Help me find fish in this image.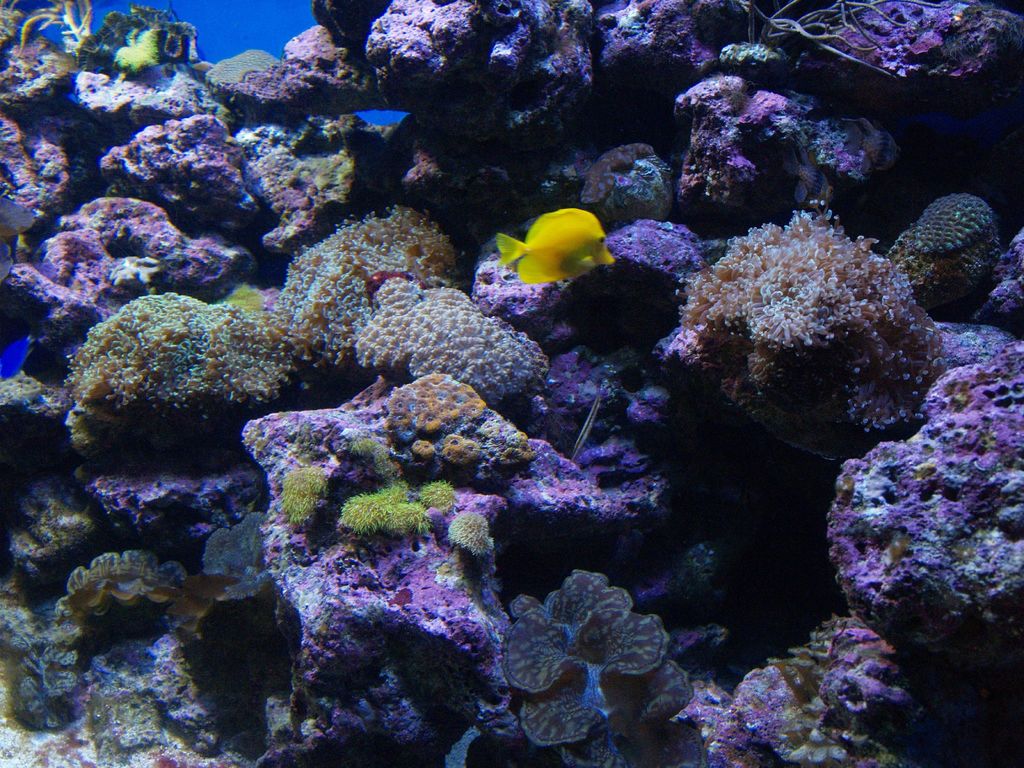
Found it: <box>509,203,623,289</box>.
